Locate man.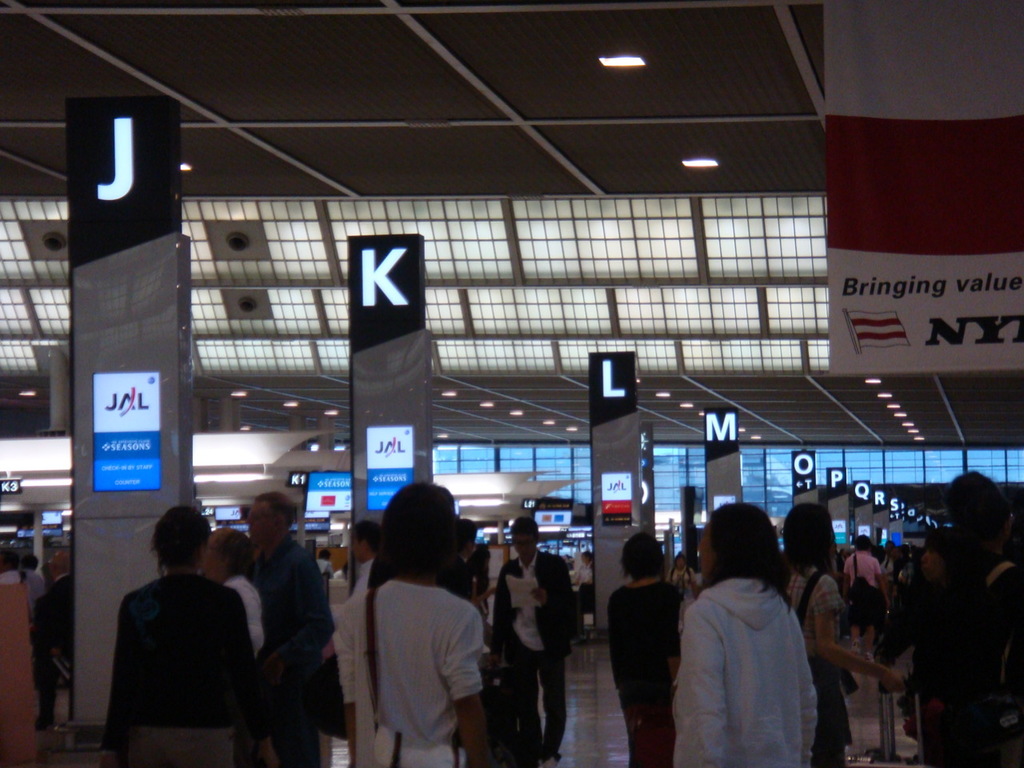
Bounding box: {"left": 20, "top": 550, "right": 46, "bottom": 598}.
